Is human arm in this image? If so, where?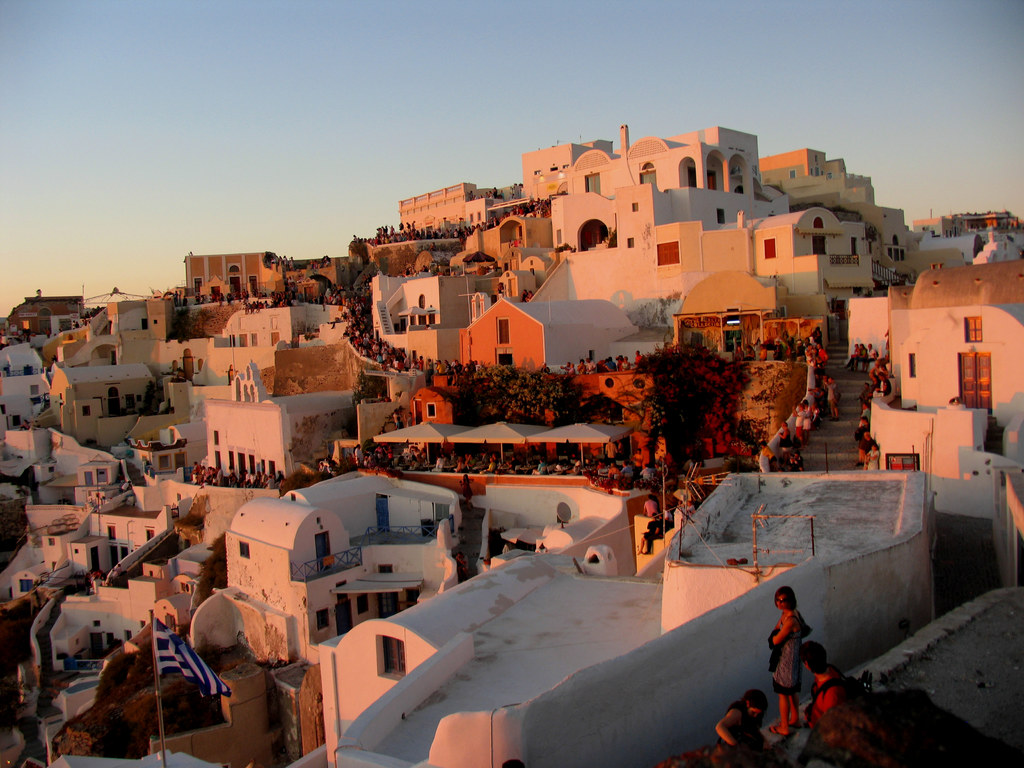
Yes, at 707 705 743 758.
